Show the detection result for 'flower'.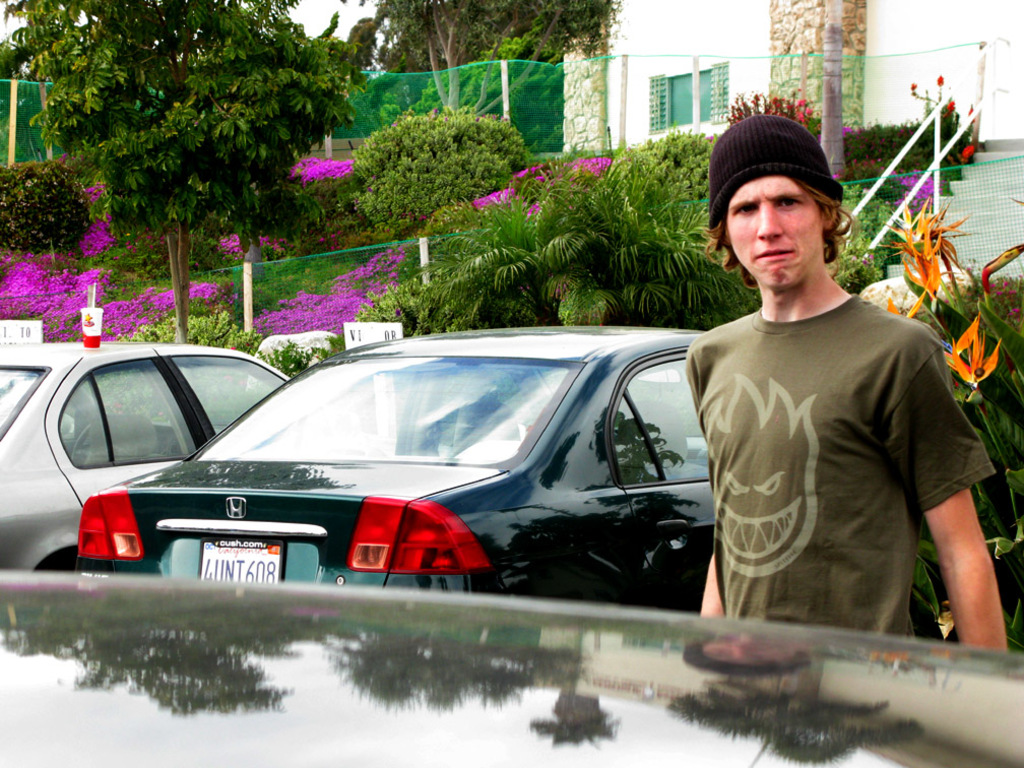
region(926, 313, 1000, 395).
